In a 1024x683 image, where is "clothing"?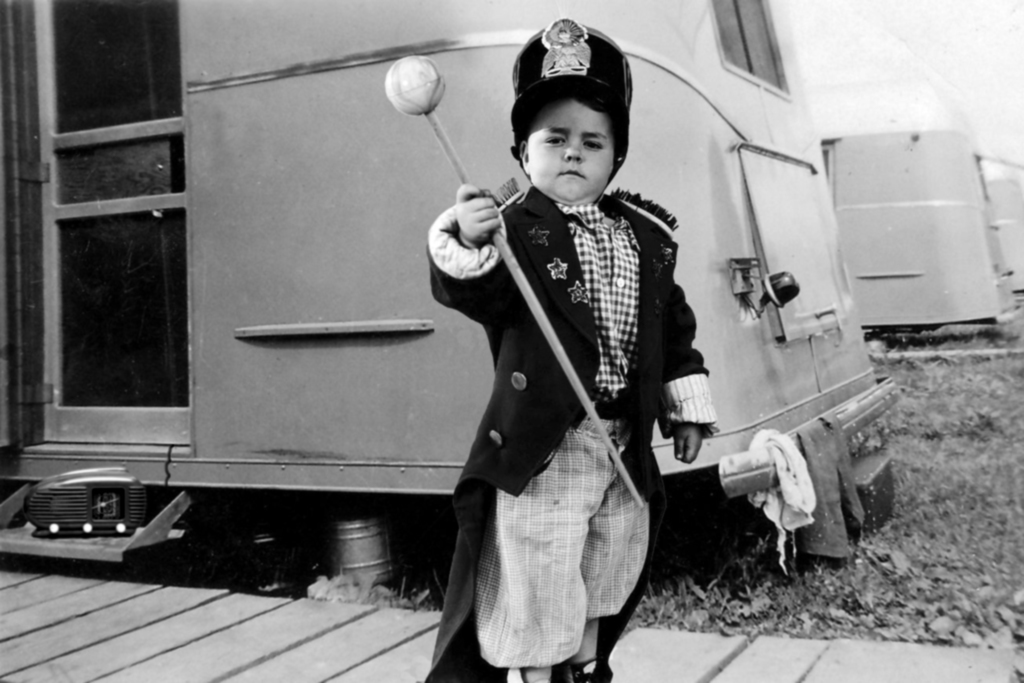
bbox=(417, 129, 700, 662).
